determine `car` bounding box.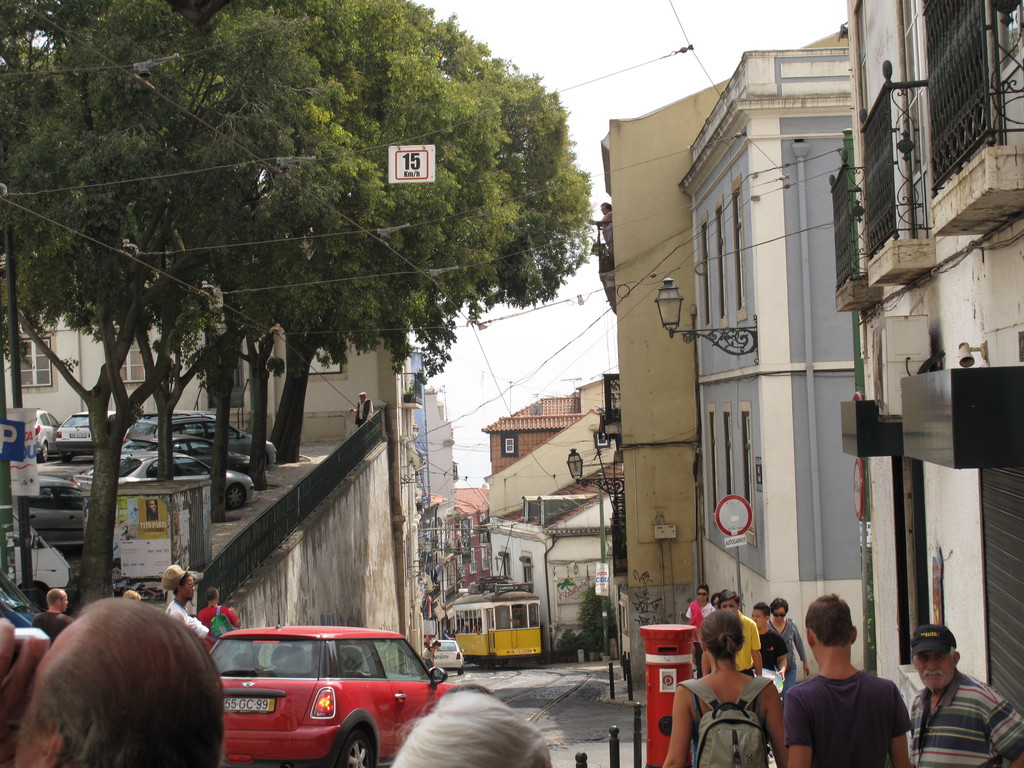
Determined: left=122, top=409, right=280, bottom=460.
